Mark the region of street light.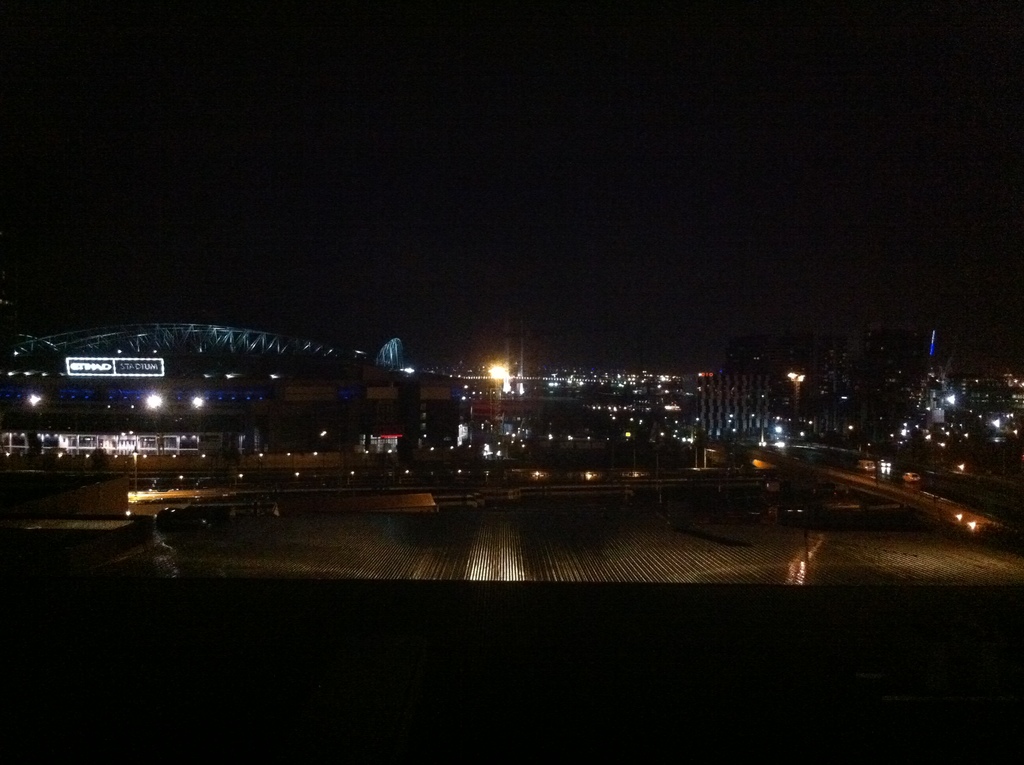
Region: 293,469,304,492.
